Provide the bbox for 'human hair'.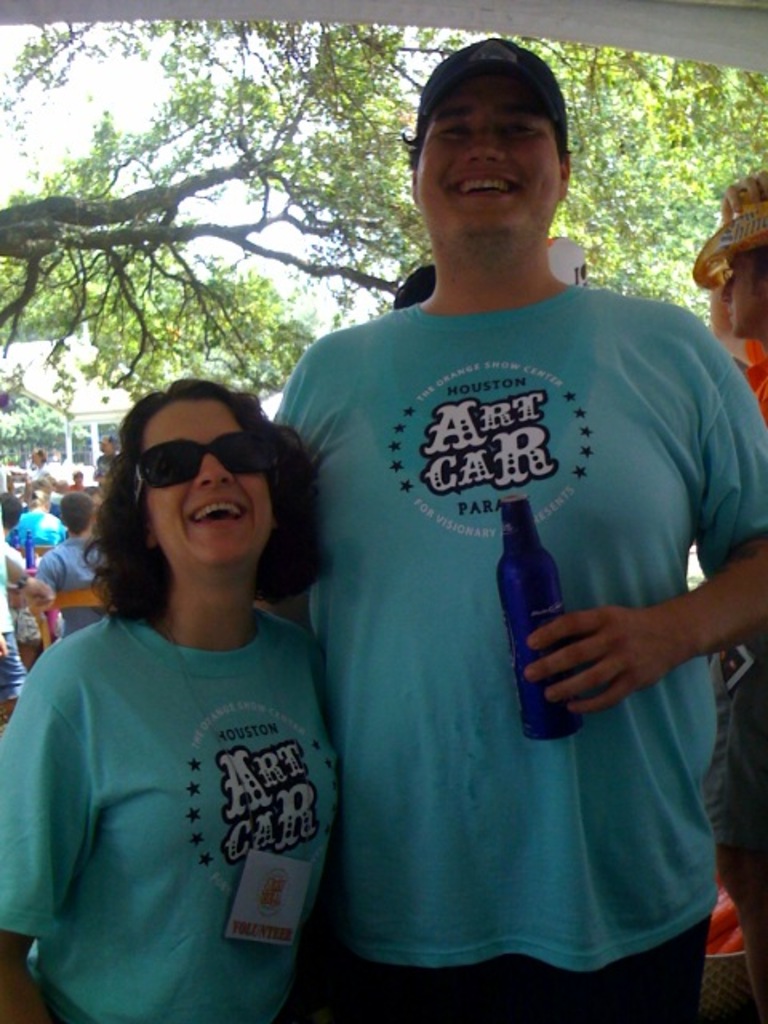
(x1=403, y1=122, x2=571, y2=178).
